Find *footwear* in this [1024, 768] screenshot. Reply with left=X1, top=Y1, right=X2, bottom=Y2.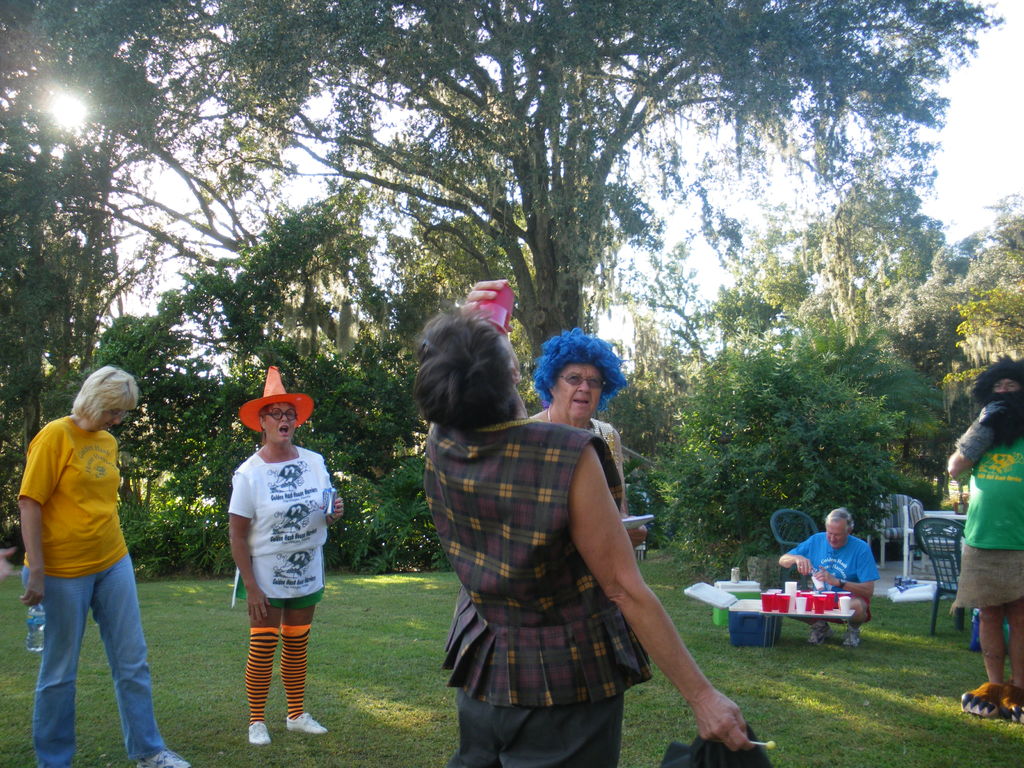
left=959, top=681, right=1003, bottom=717.
